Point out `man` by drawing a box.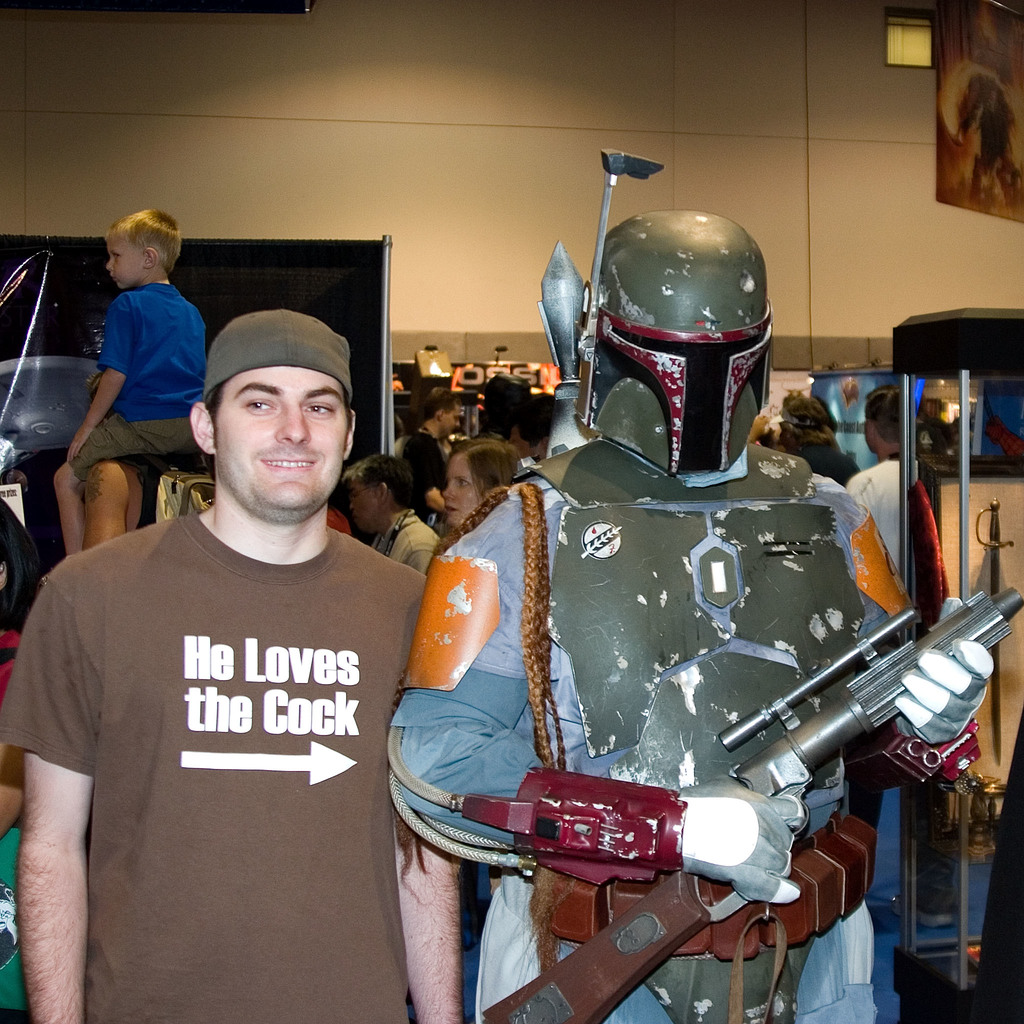
select_region(381, 147, 1023, 1023).
